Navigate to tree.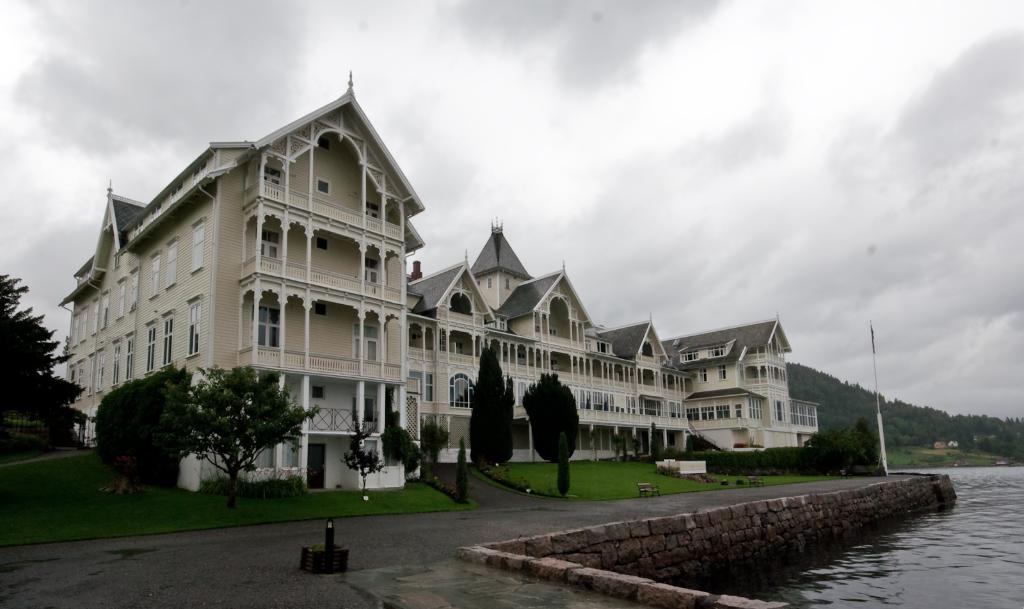
Navigation target: pyautogui.locateOnScreen(522, 371, 584, 458).
